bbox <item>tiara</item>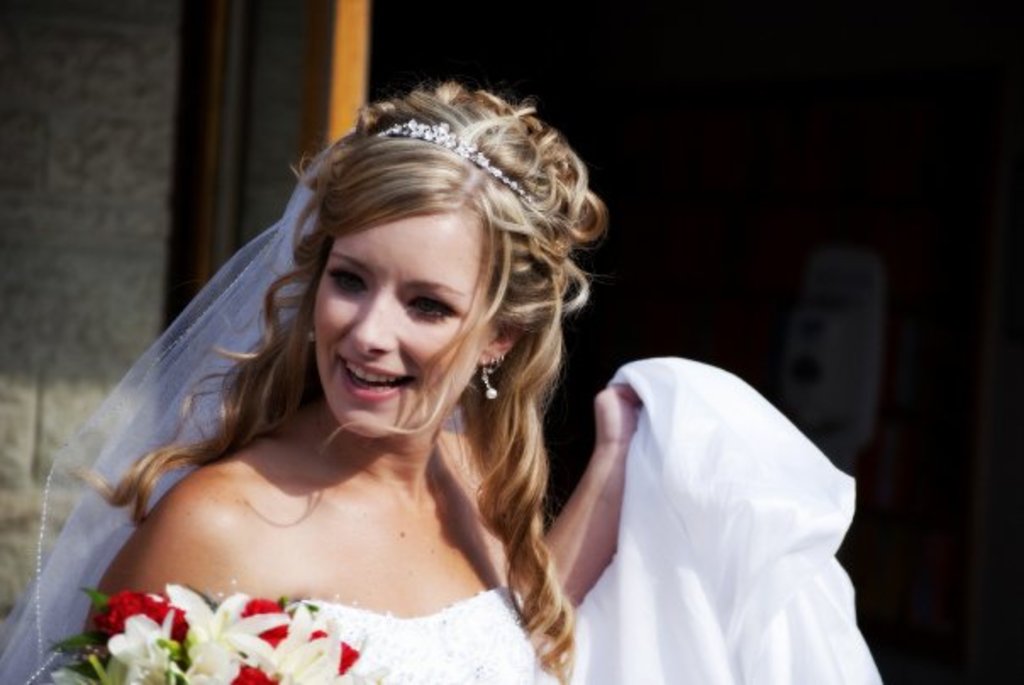
375, 119, 532, 205
